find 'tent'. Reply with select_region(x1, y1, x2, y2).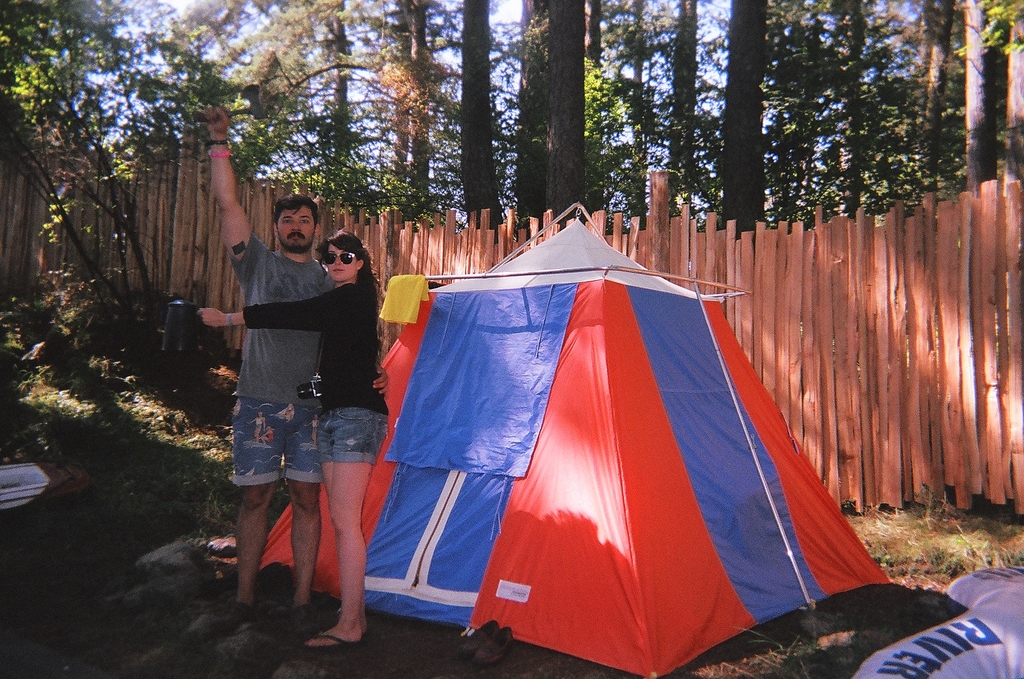
select_region(353, 221, 923, 676).
